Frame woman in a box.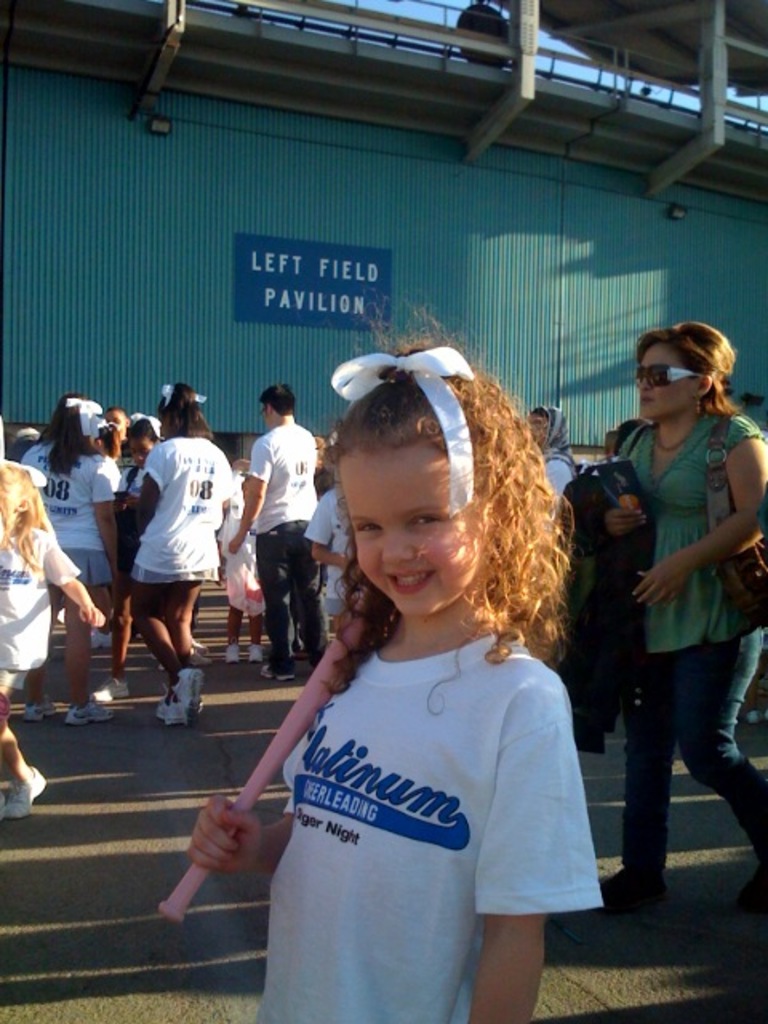
bbox=(590, 320, 766, 902).
